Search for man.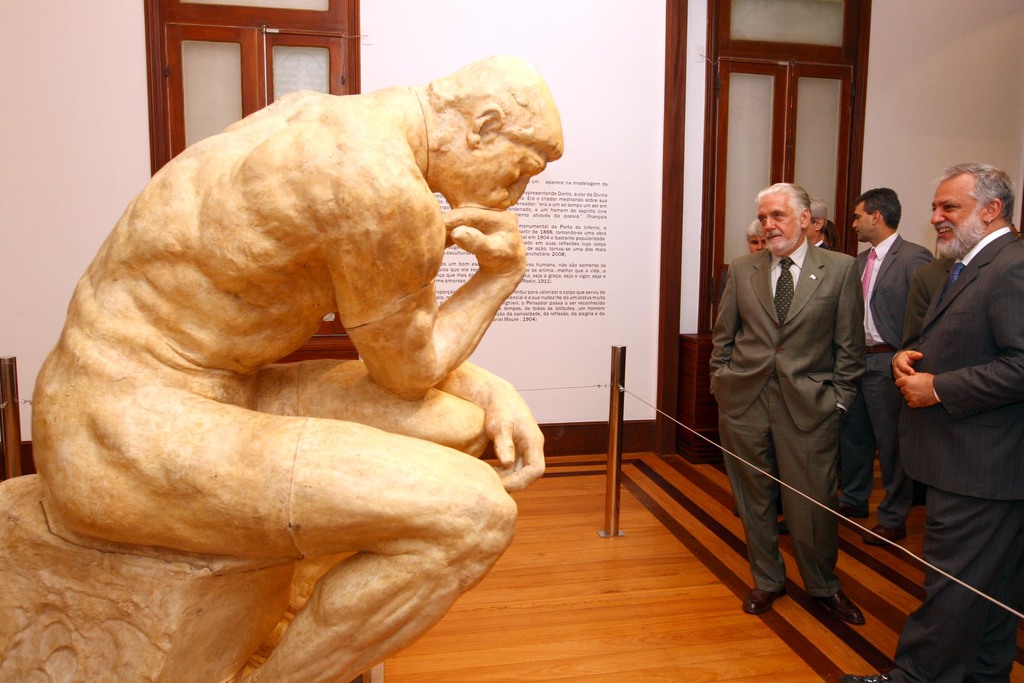
Found at <bbox>838, 188, 949, 559</bbox>.
